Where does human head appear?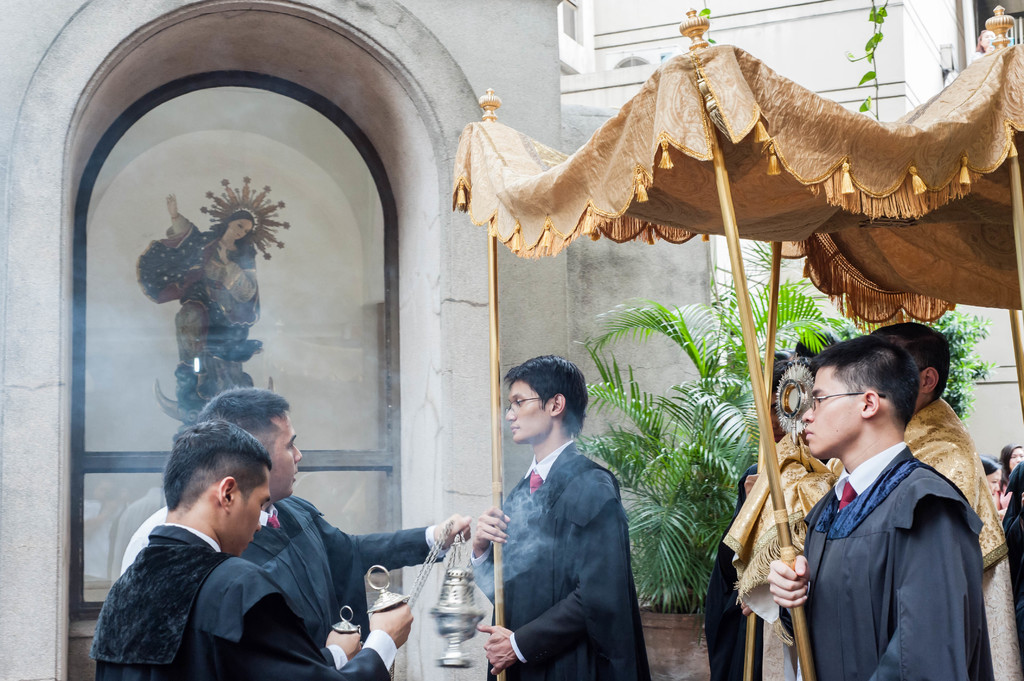
Appears at x1=198 y1=385 x2=300 y2=502.
